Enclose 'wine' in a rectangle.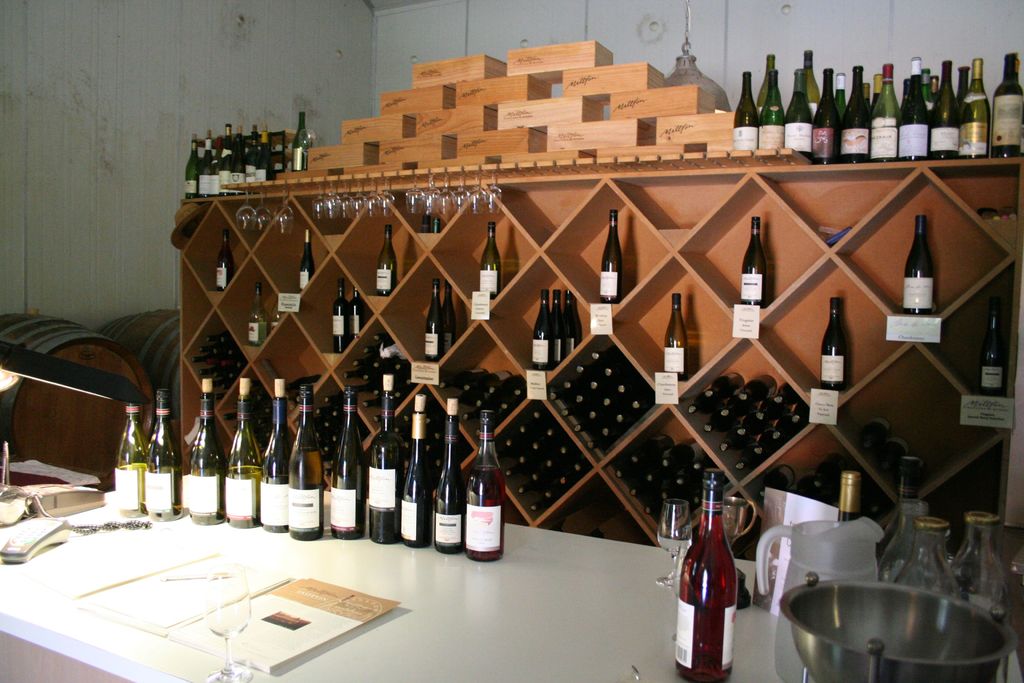
box=[227, 466, 261, 529].
